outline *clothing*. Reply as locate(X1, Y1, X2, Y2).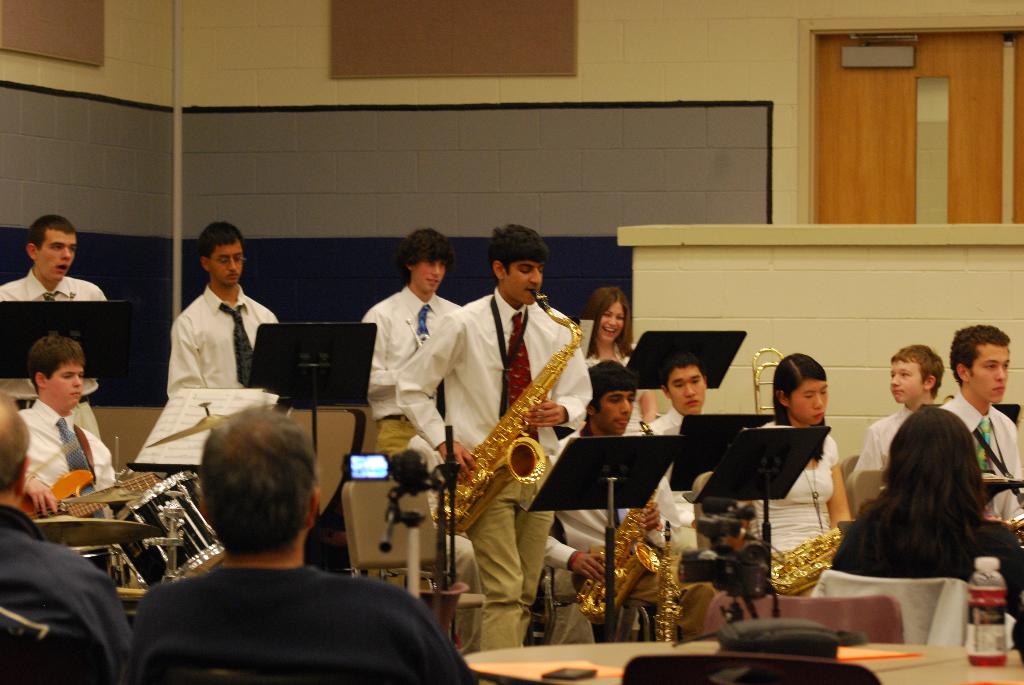
locate(856, 407, 909, 471).
